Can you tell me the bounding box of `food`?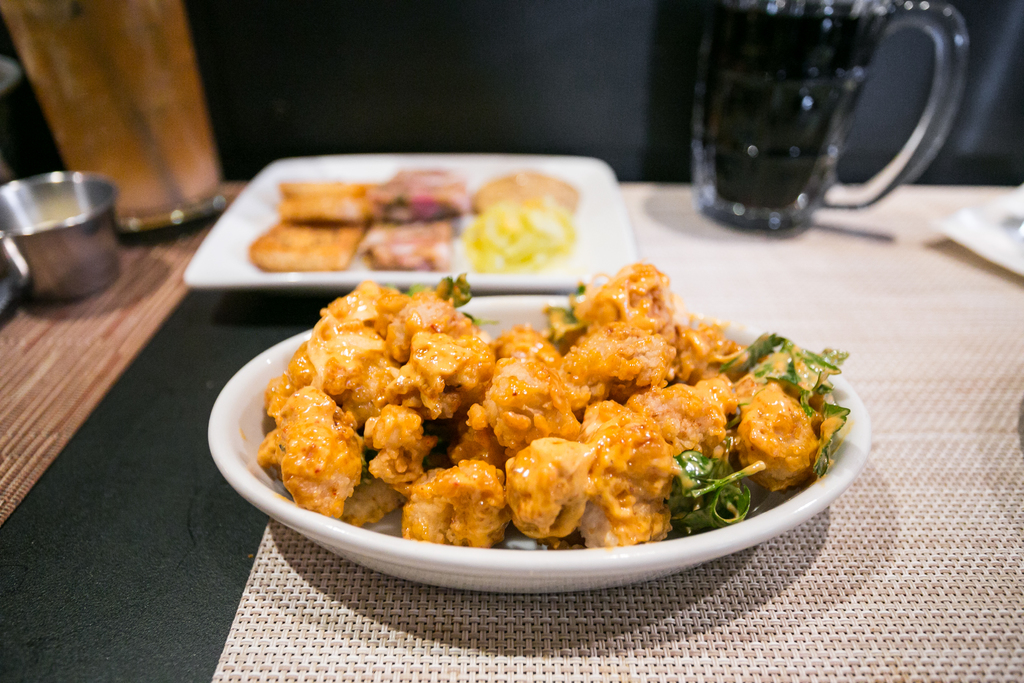
[362,165,467,226].
